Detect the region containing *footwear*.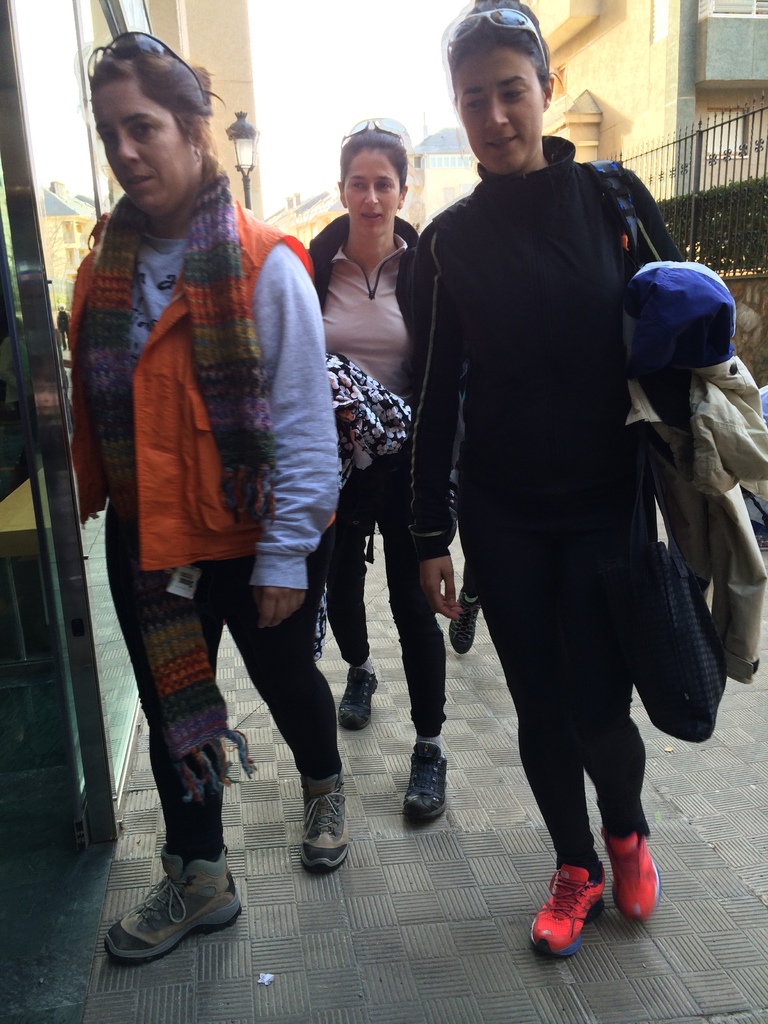
detection(596, 820, 660, 925).
